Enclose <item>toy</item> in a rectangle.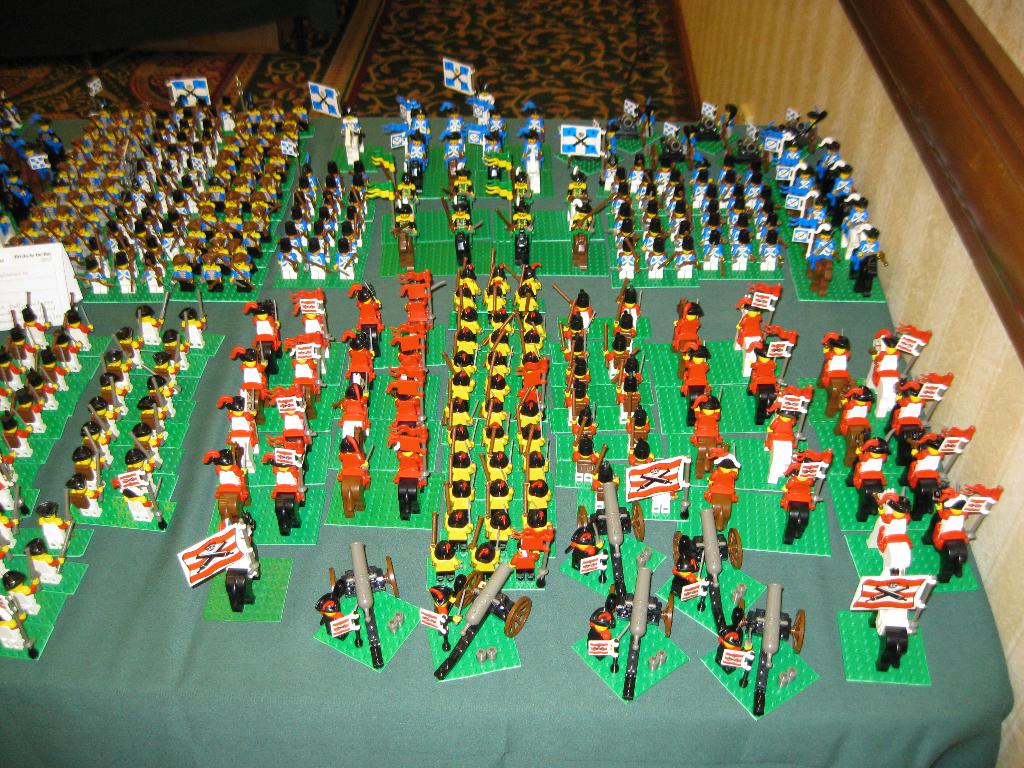
bbox=[369, 148, 399, 189].
